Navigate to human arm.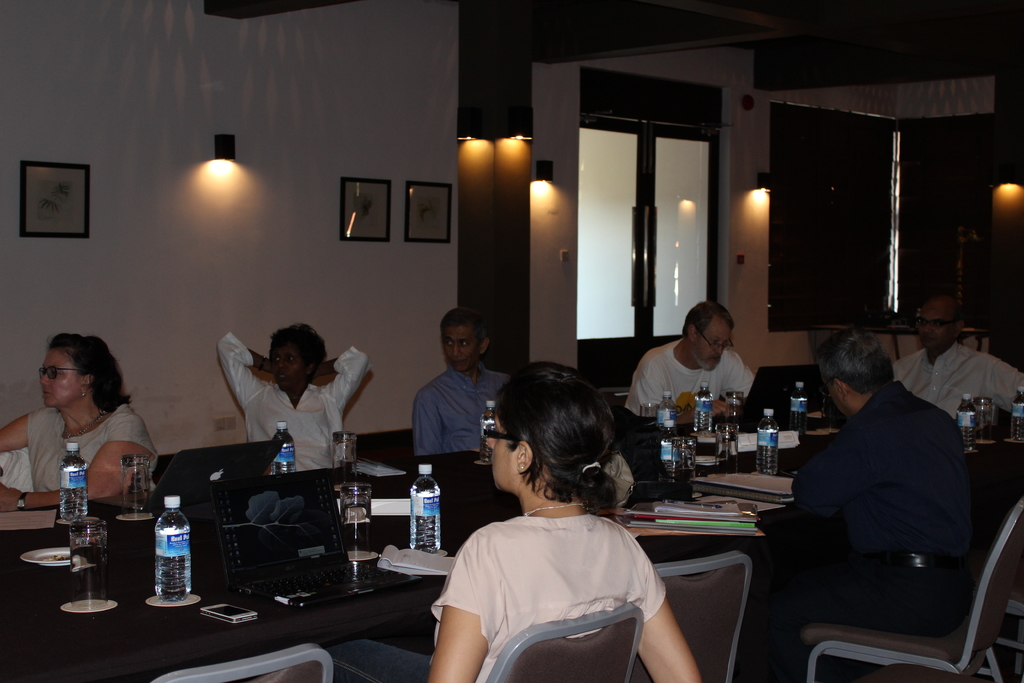
Navigation target: region(634, 537, 702, 680).
